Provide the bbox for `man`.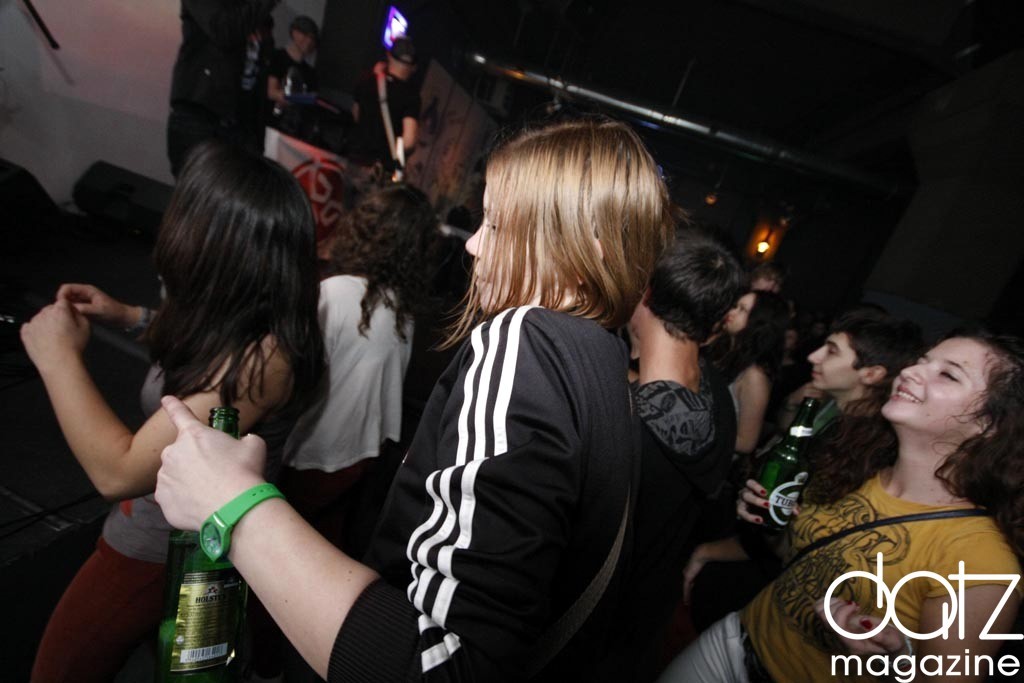
bbox=[355, 50, 414, 165].
